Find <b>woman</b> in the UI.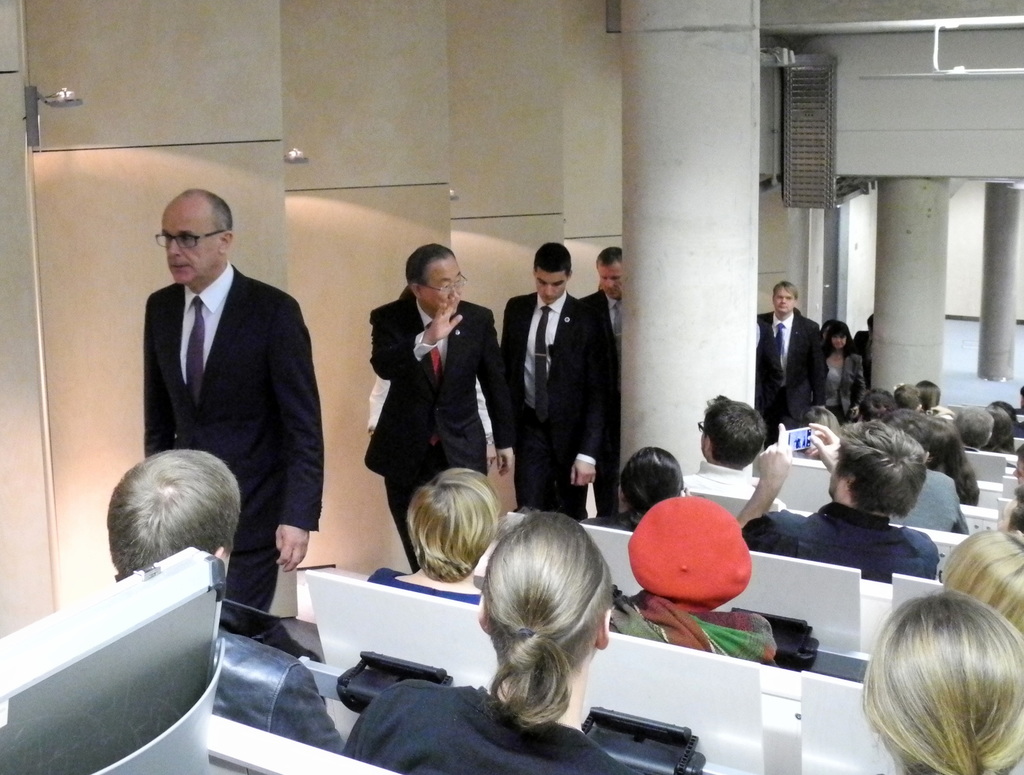
UI element at x1=365, y1=462, x2=504, y2=605.
